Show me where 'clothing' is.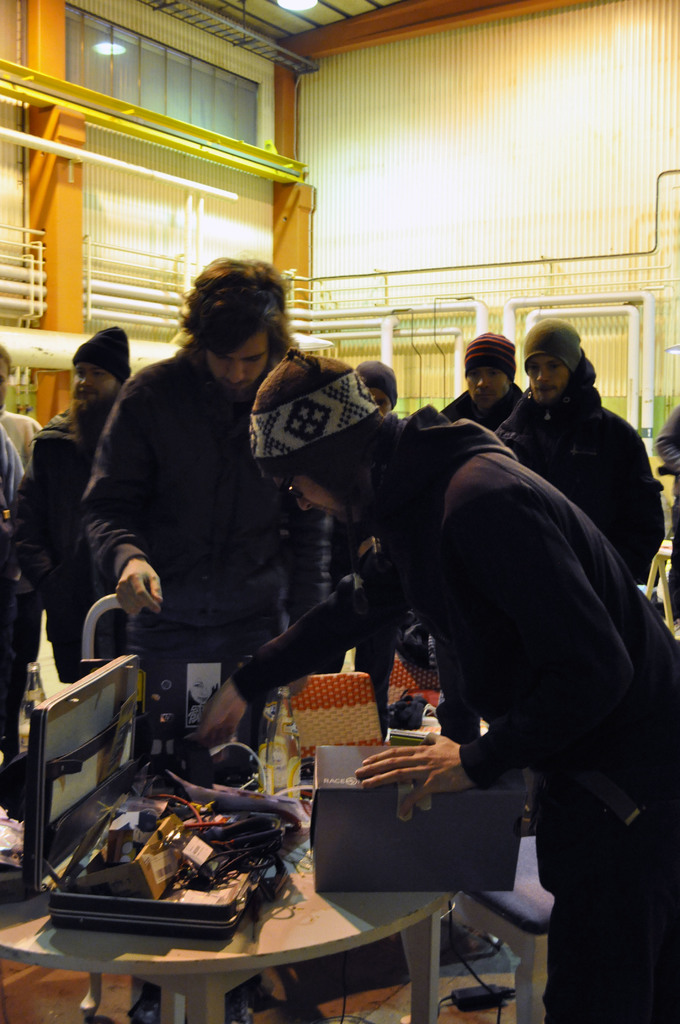
'clothing' is at (441,388,519,431).
